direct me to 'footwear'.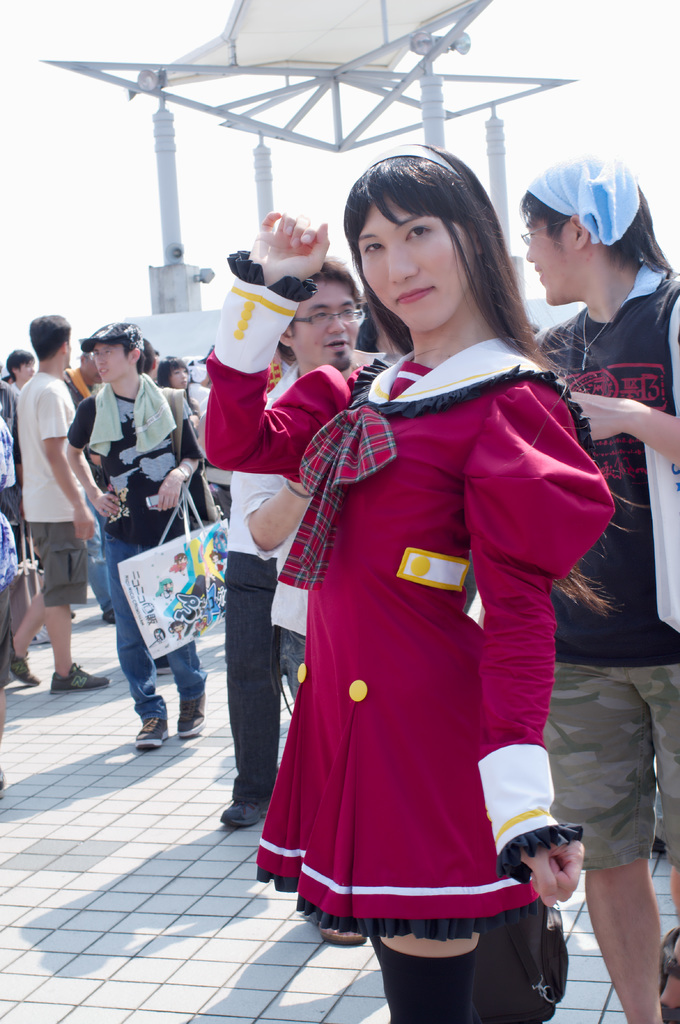
Direction: [left=109, top=681, right=164, bottom=761].
